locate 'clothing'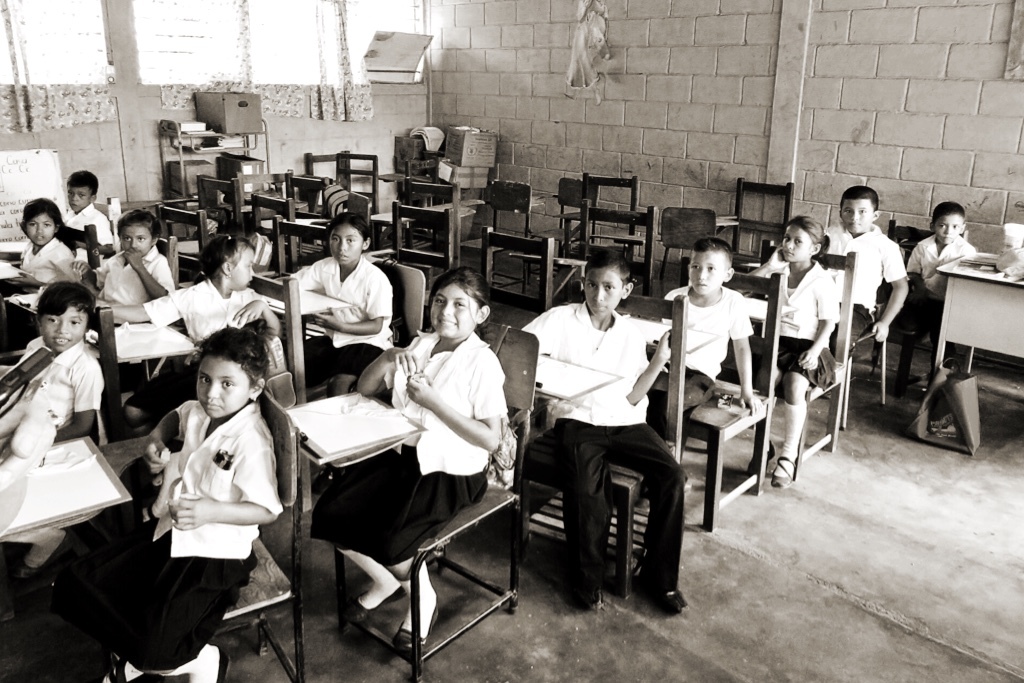
BBox(895, 227, 987, 338)
